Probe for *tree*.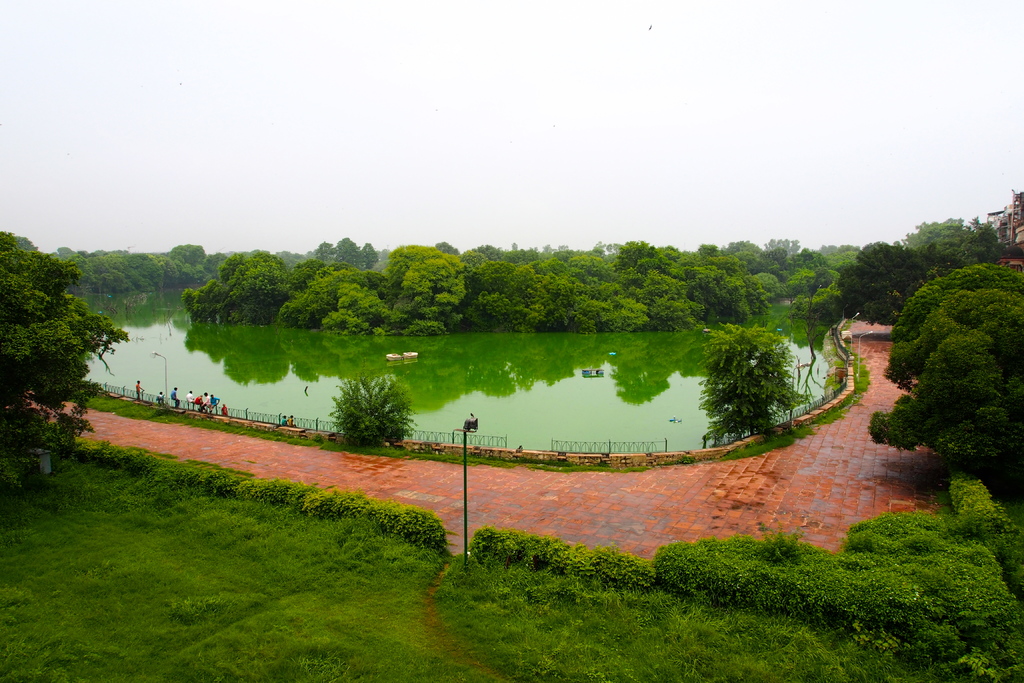
Probe result: Rect(321, 372, 419, 454).
